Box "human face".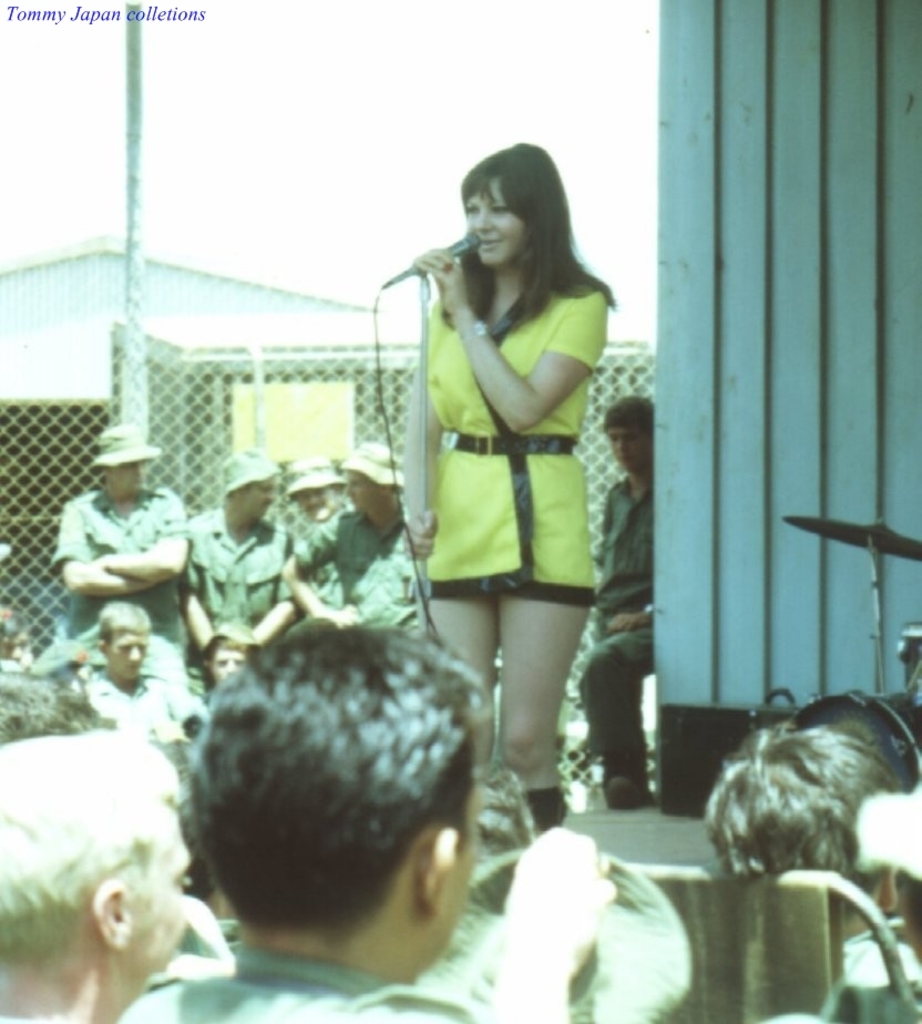
pyautogui.locateOnScreen(449, 786, 479, 944).
